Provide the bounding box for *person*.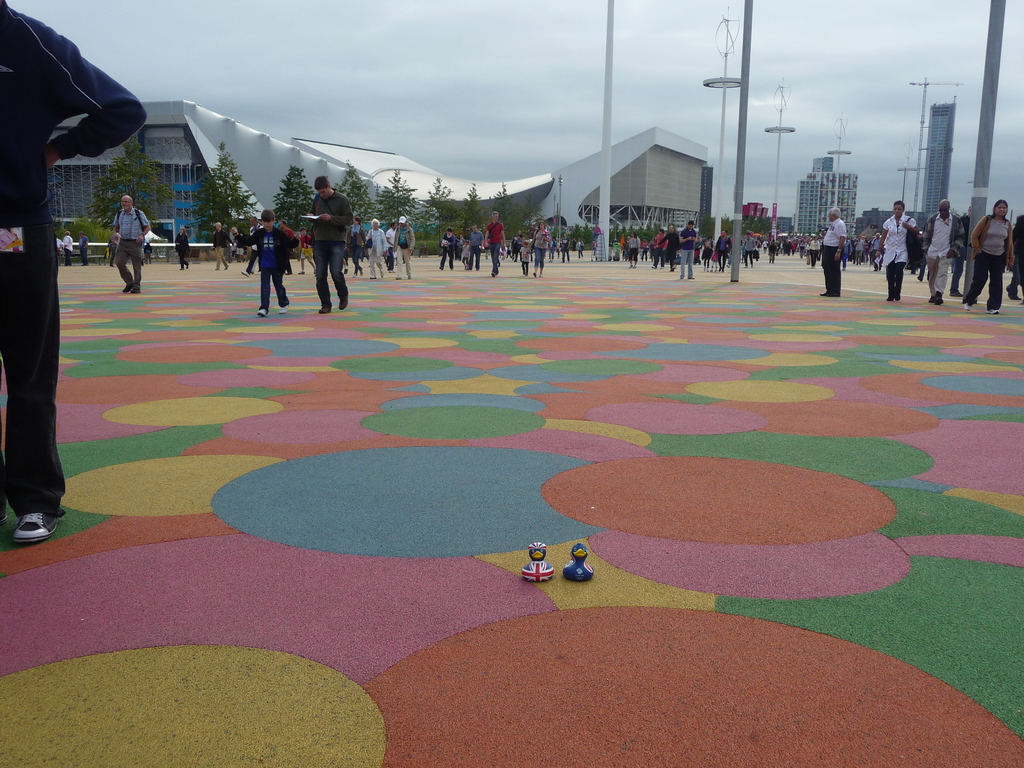
locate(173, 226, 190, 273).
